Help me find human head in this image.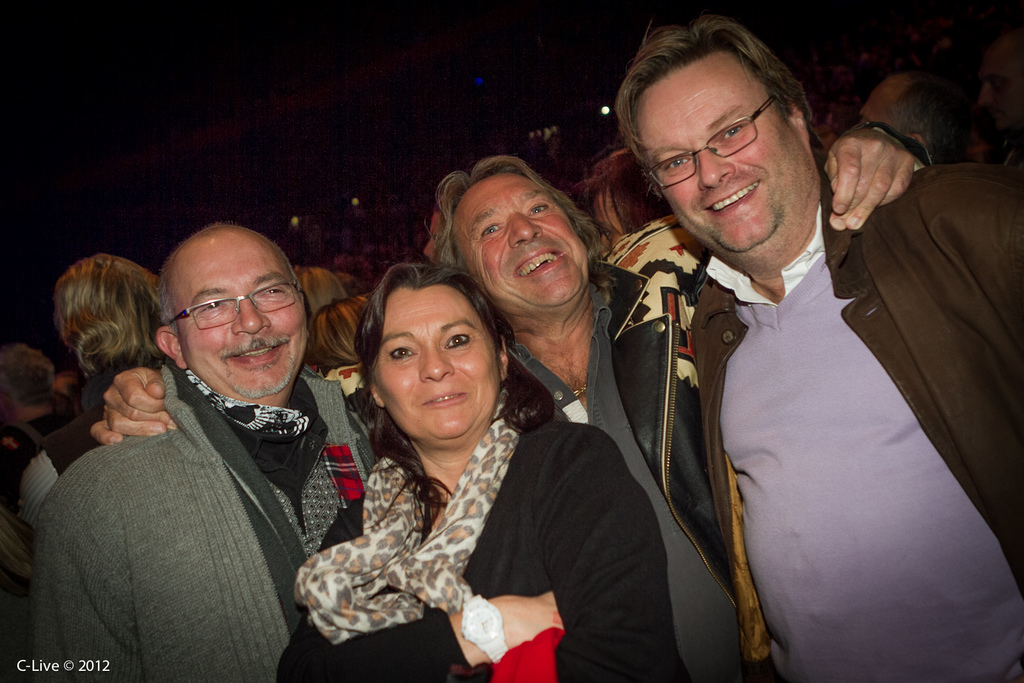
Found it: {"x1": 53, "y1": 366, "x2": 85, "y2": 401}.
